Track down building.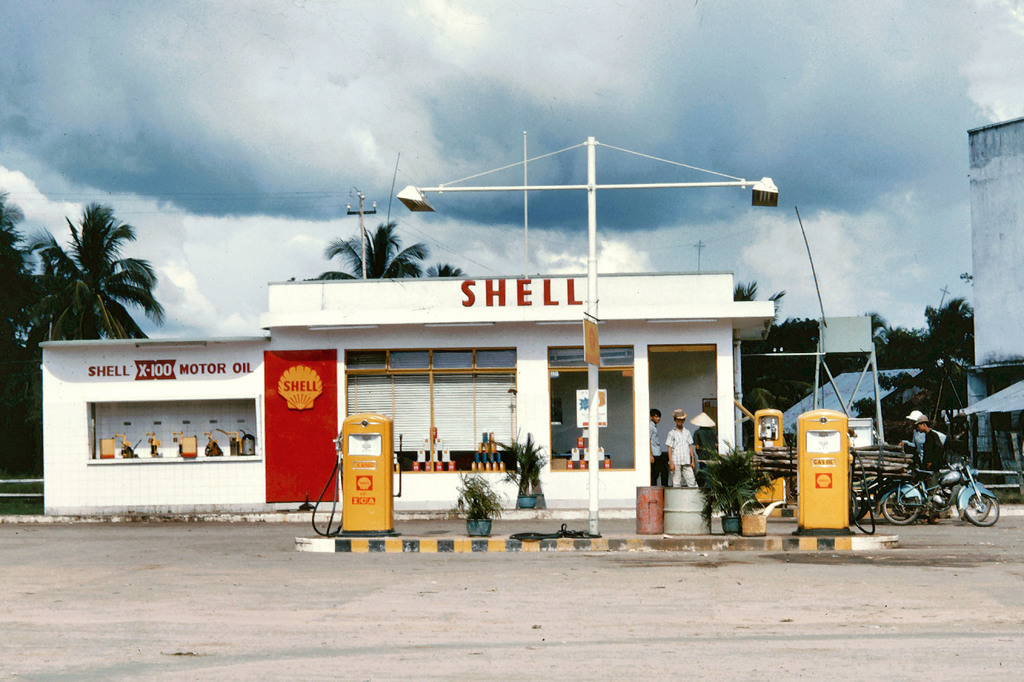
Tracked to box=[36, 135, 772, 513].
